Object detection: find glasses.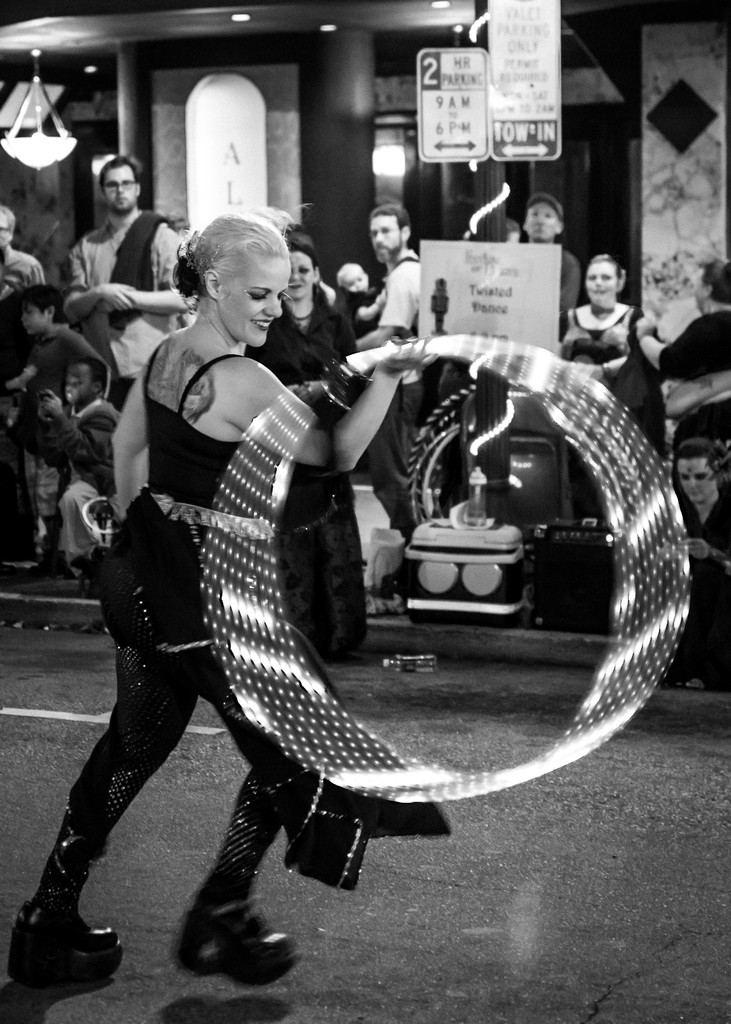
x1=102, y1=177, x2=139, y2=195.
